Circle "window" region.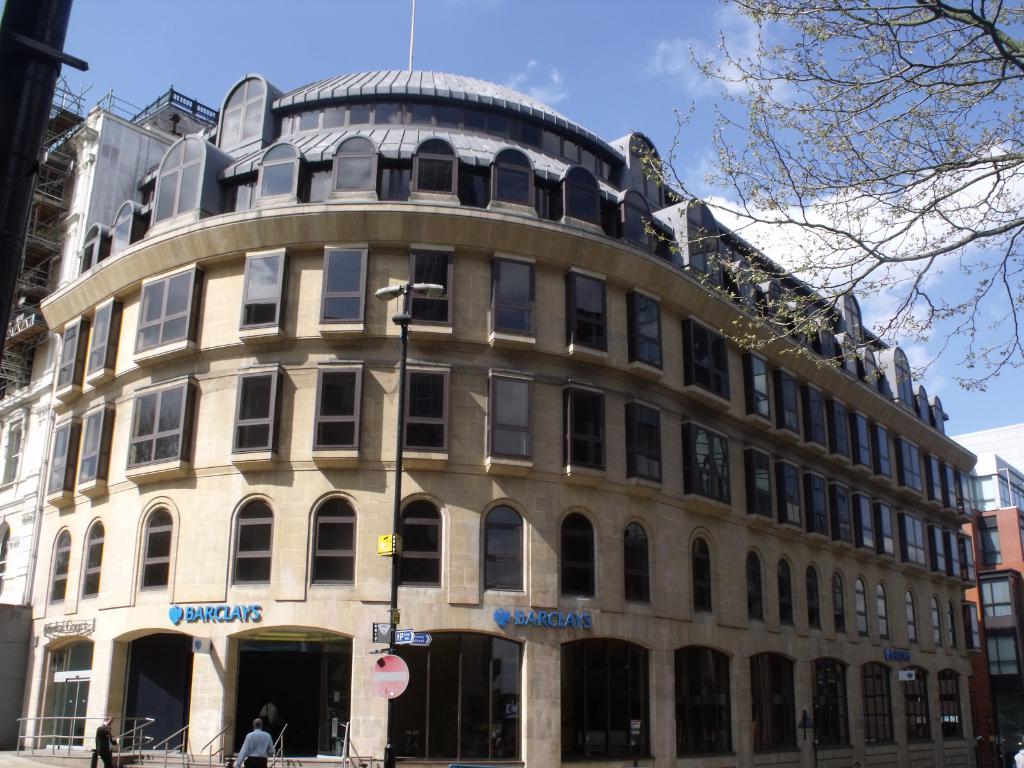
Region: 564 161 600 230.
